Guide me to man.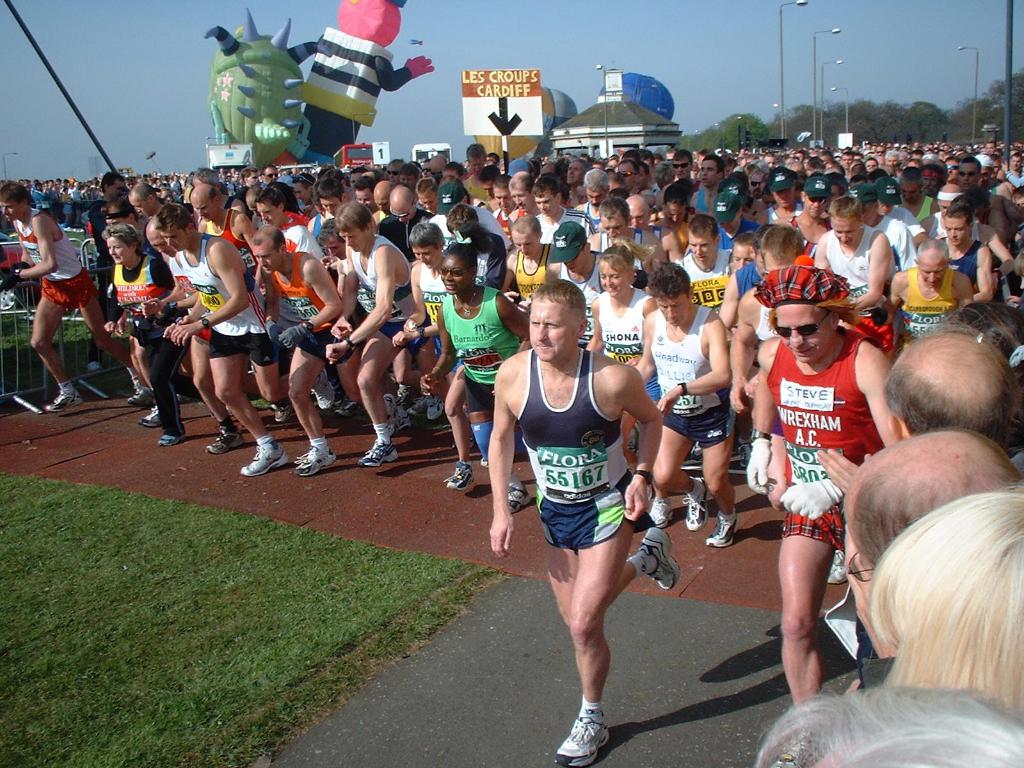
Guidance: {"left": 836, "top": 426, "right": 1021, "bottom": 693}.
